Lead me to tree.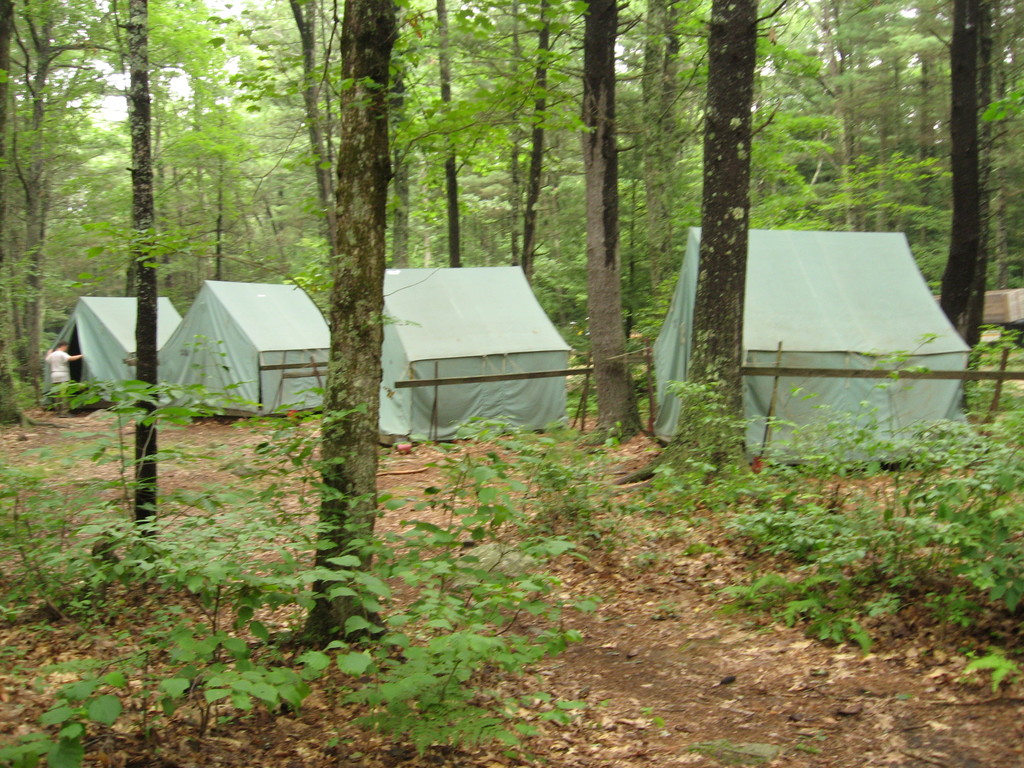
Lead to locate(284, 0, 617, 658).
